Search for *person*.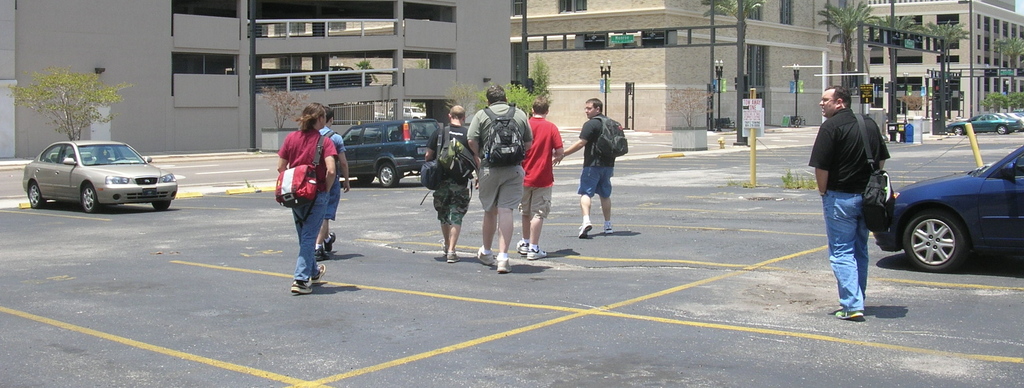
Found at (x1=807, y1=83, x2=890, y2=319).
